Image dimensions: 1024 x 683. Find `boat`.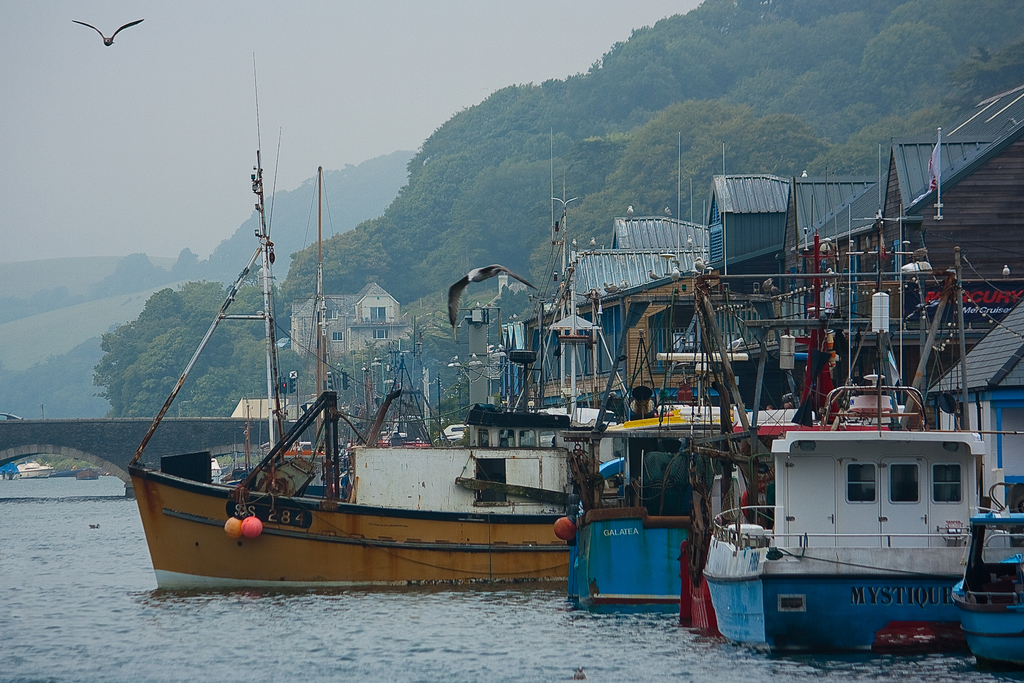
box=[689, 336, 1016, 652].
